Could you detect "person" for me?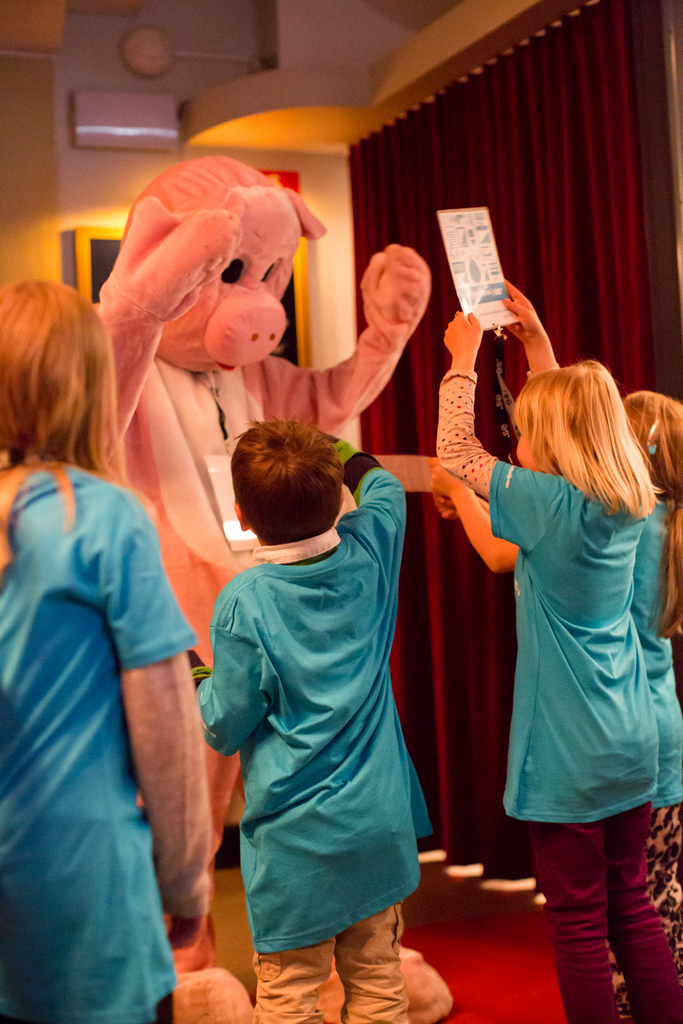
Detection result: bbox=(428, 386, 682, 1023).
